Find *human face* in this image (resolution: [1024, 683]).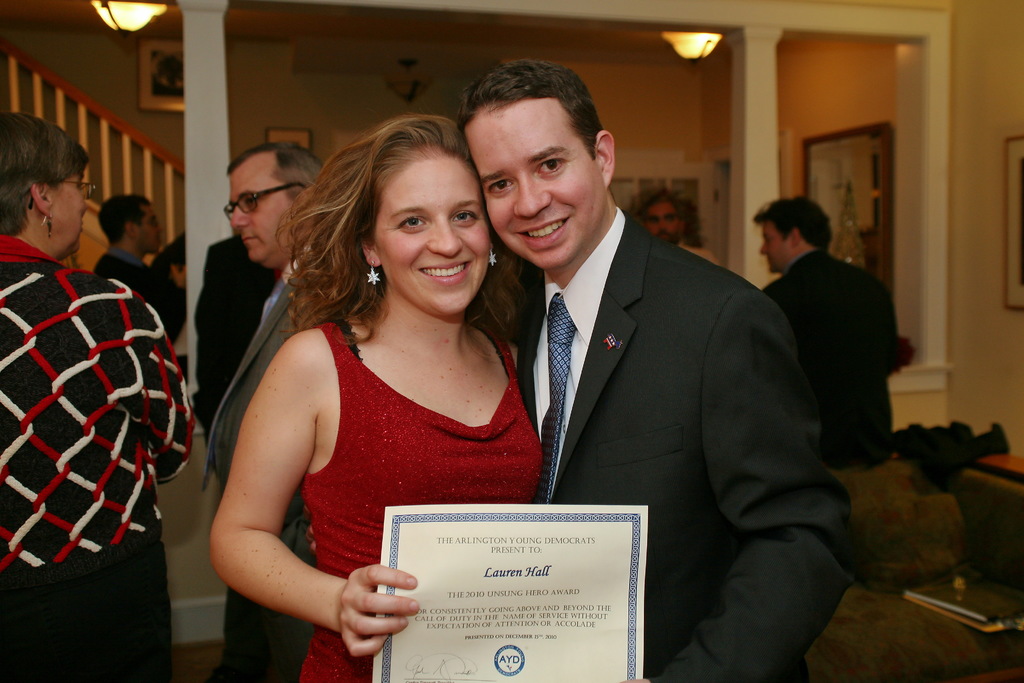
crop(758, 224, 788, 273).
